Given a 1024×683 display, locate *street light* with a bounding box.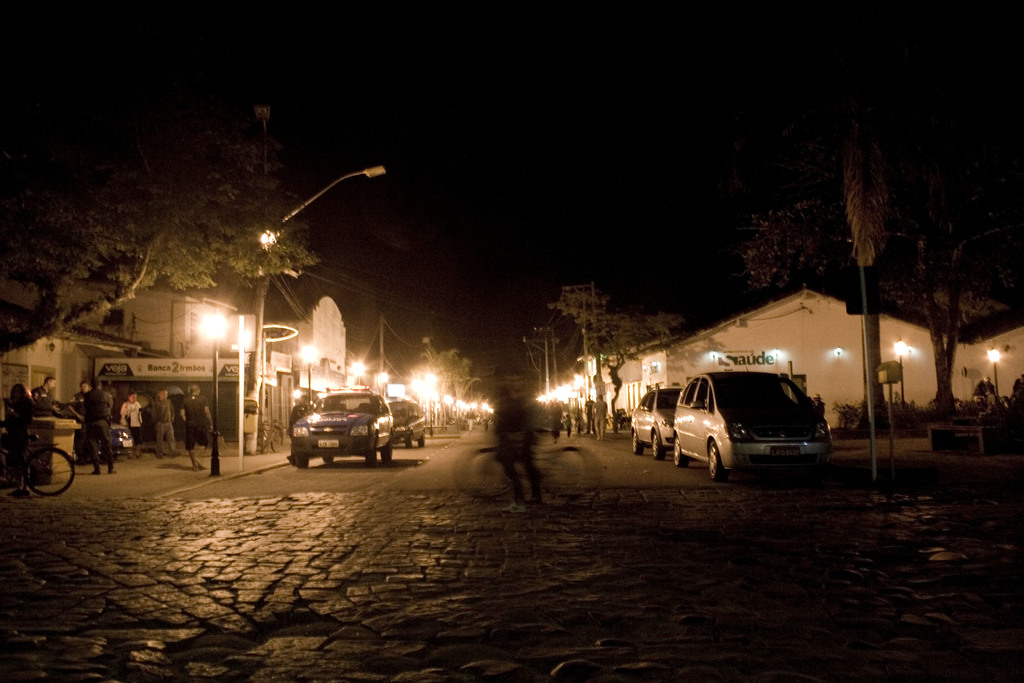
Located: 707 346 716 357.
